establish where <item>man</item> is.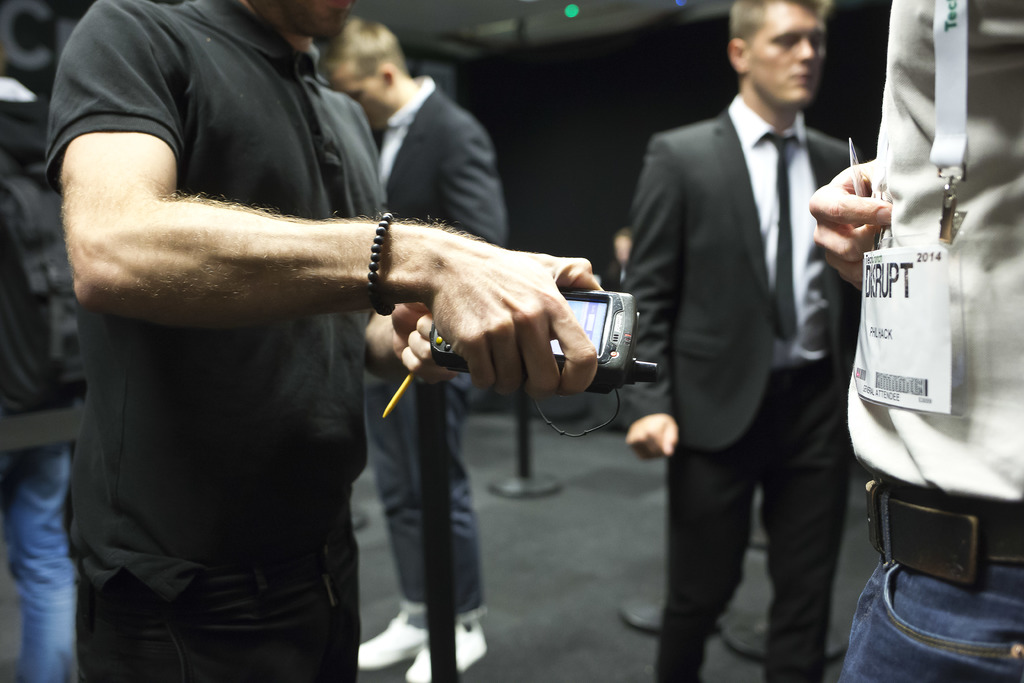
Established at x1=319, y1=15, x2=505, y2=682.
